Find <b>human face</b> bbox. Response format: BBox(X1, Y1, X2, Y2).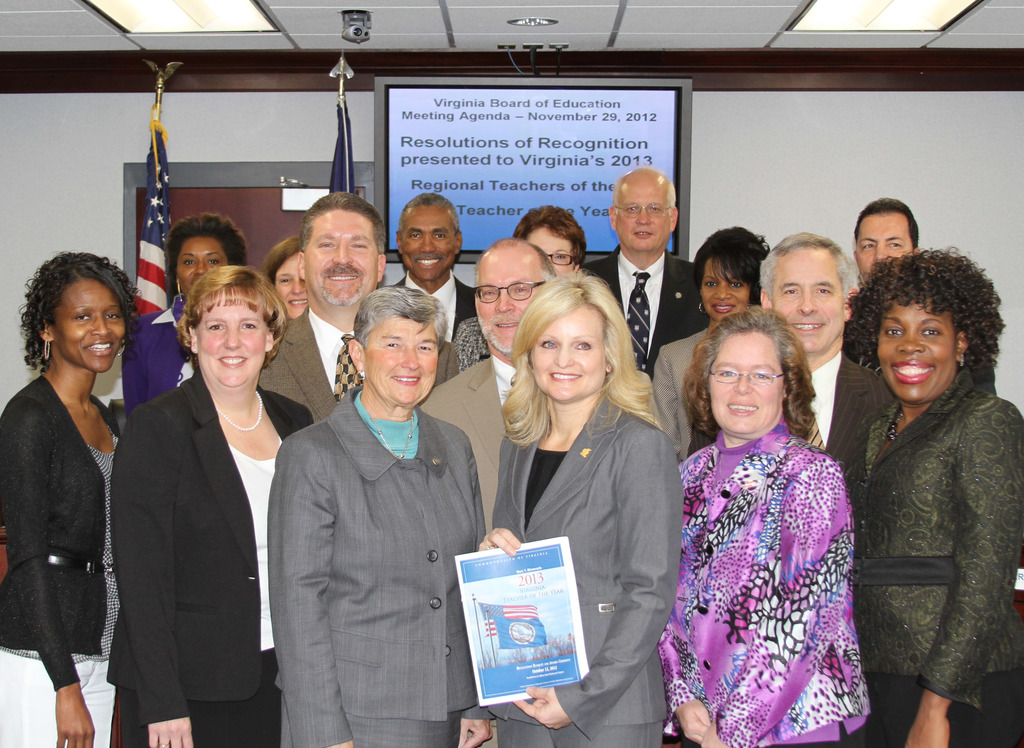
BBox(400, 205, 458, 280).
